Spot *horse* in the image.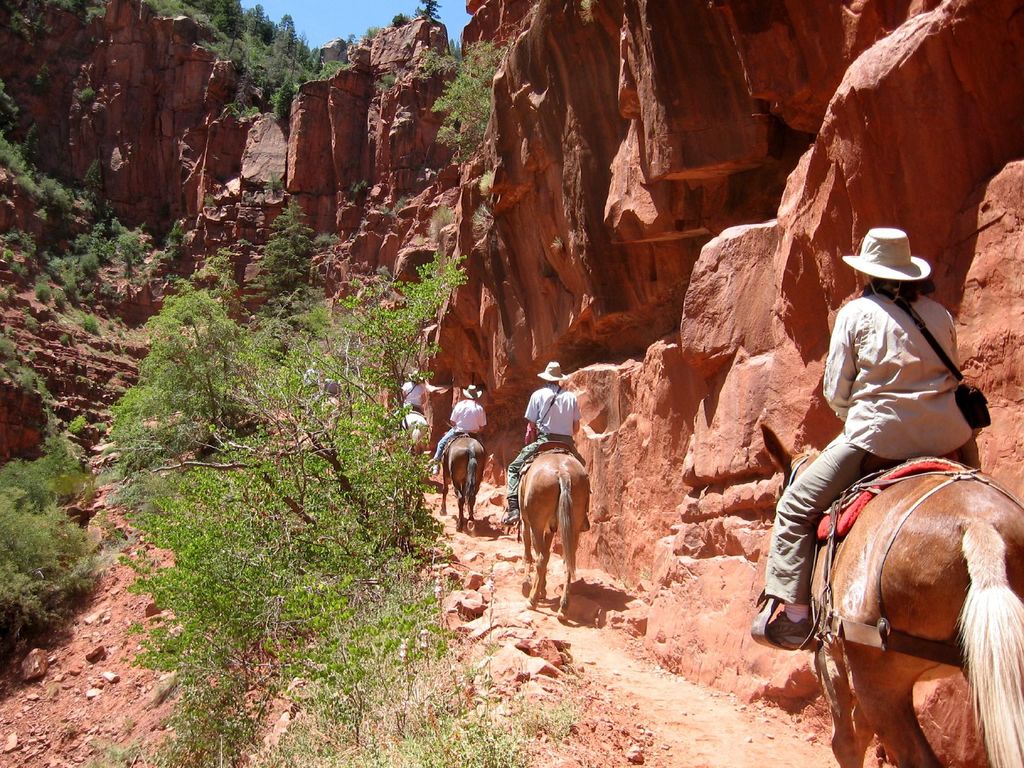
*horse* found at box=[396, 413, 430, 460].
